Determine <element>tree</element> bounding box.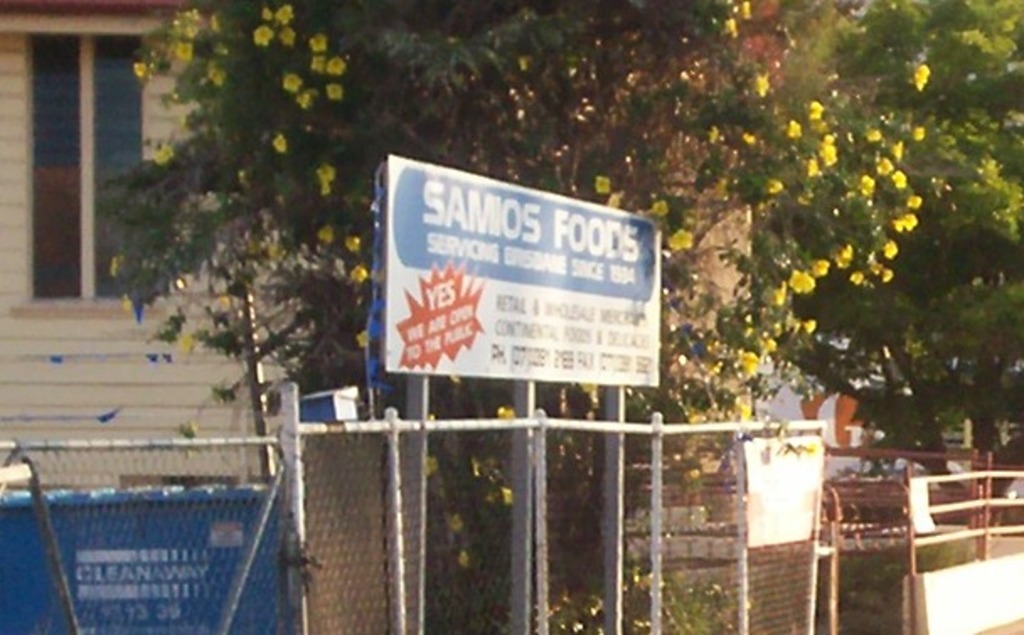
Determined: (234, 62, 1022, 613).
